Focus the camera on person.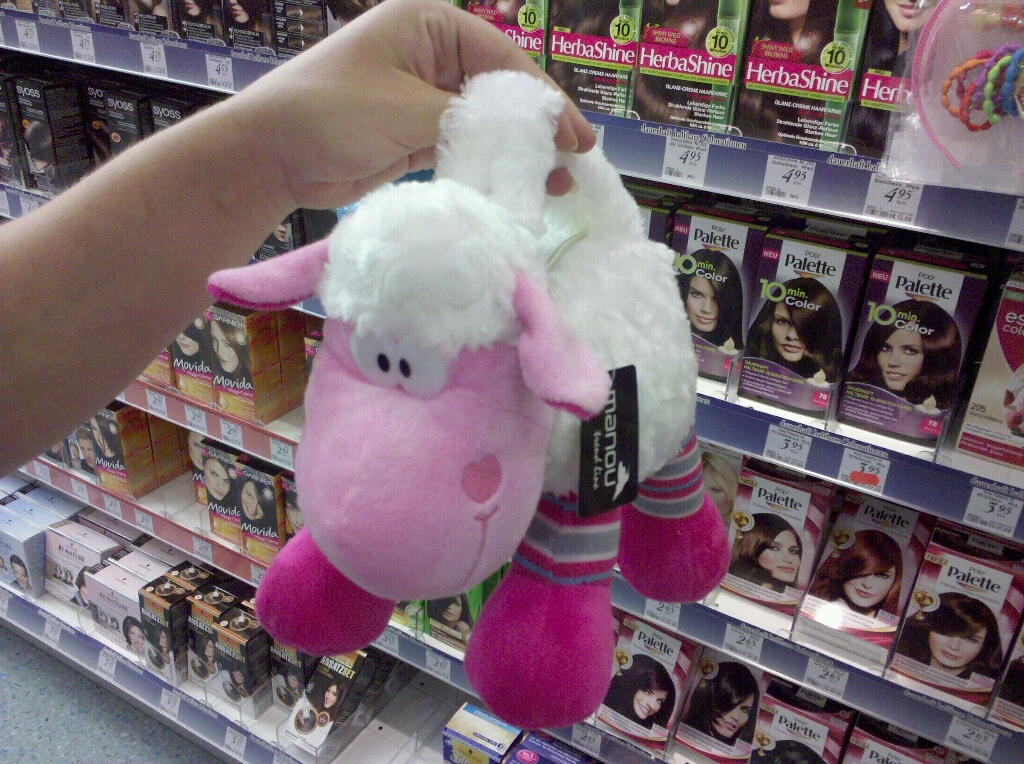
Focus region: [24, 122, 56, 176].
